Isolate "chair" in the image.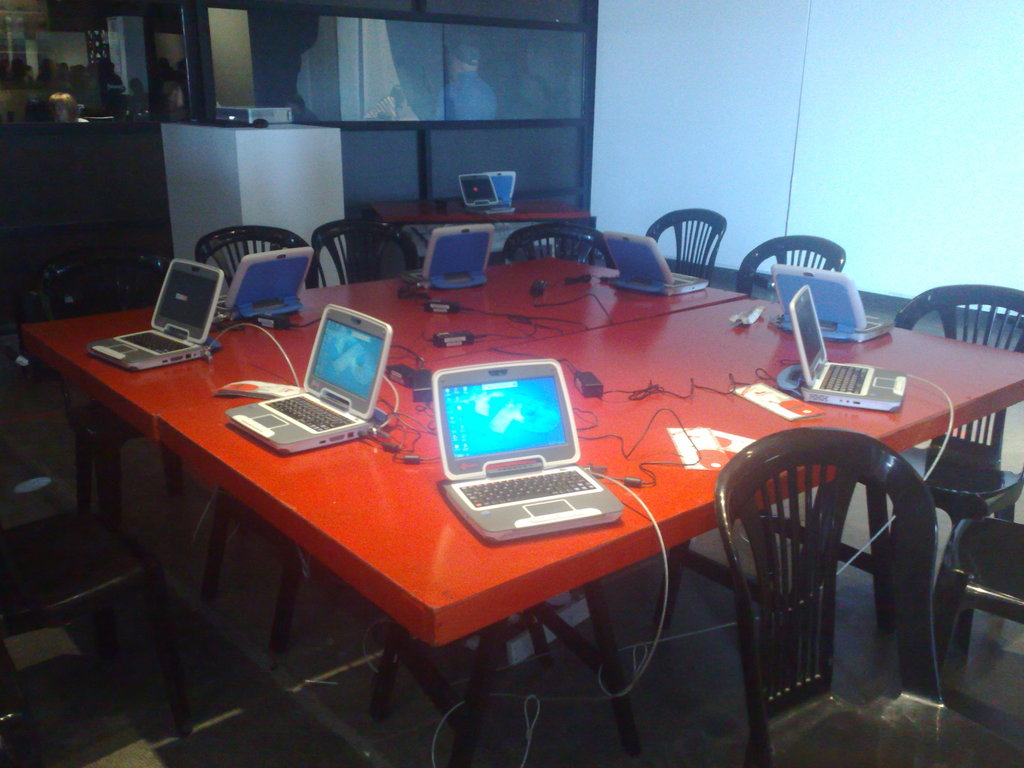
Isolated region: {"left": 193, "top": 223, "right": 322, "bottom": 306}.
